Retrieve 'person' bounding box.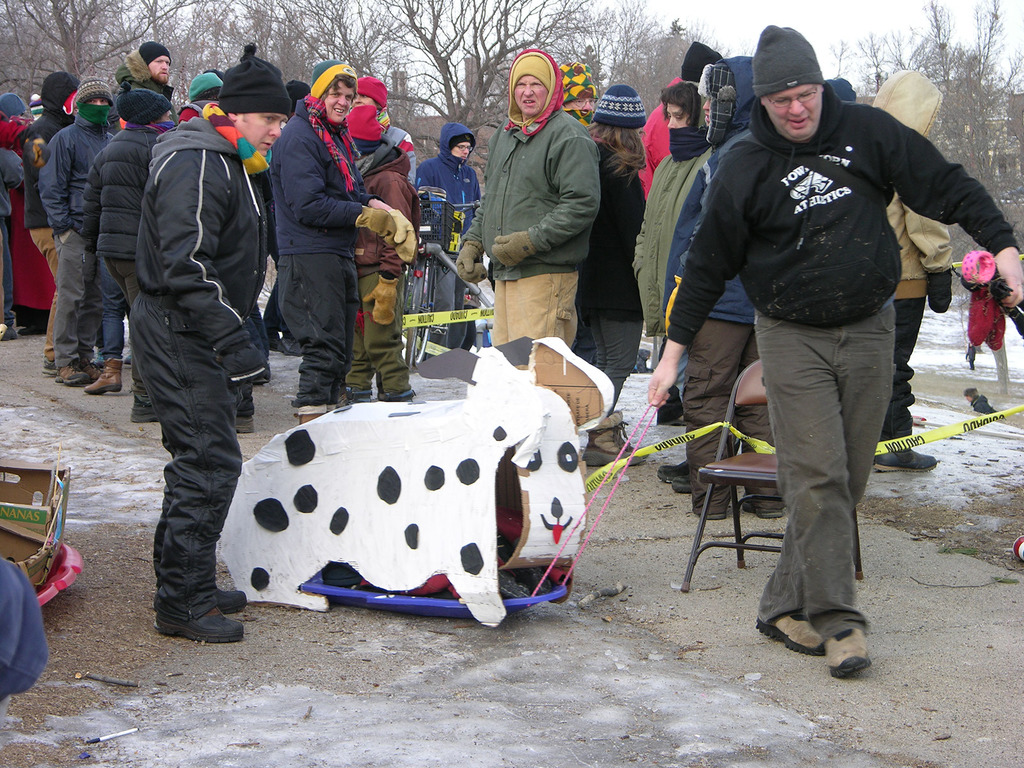
Bounding box: [left=387, top=125, right=416, bottom=384].
